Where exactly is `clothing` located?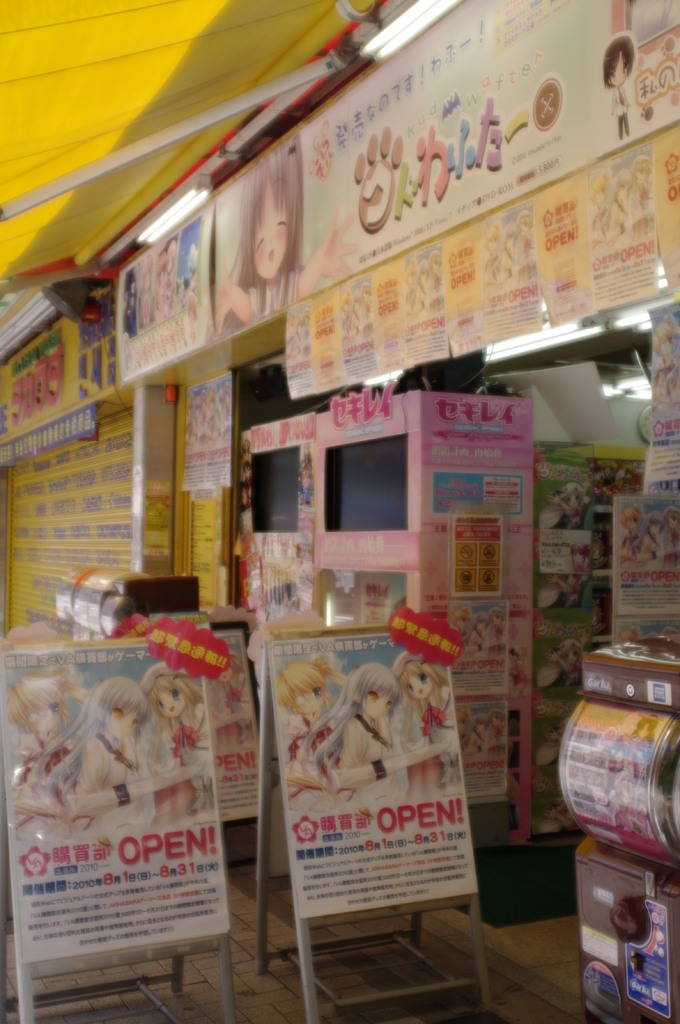
Its bounding box is 212,682,255,748.
